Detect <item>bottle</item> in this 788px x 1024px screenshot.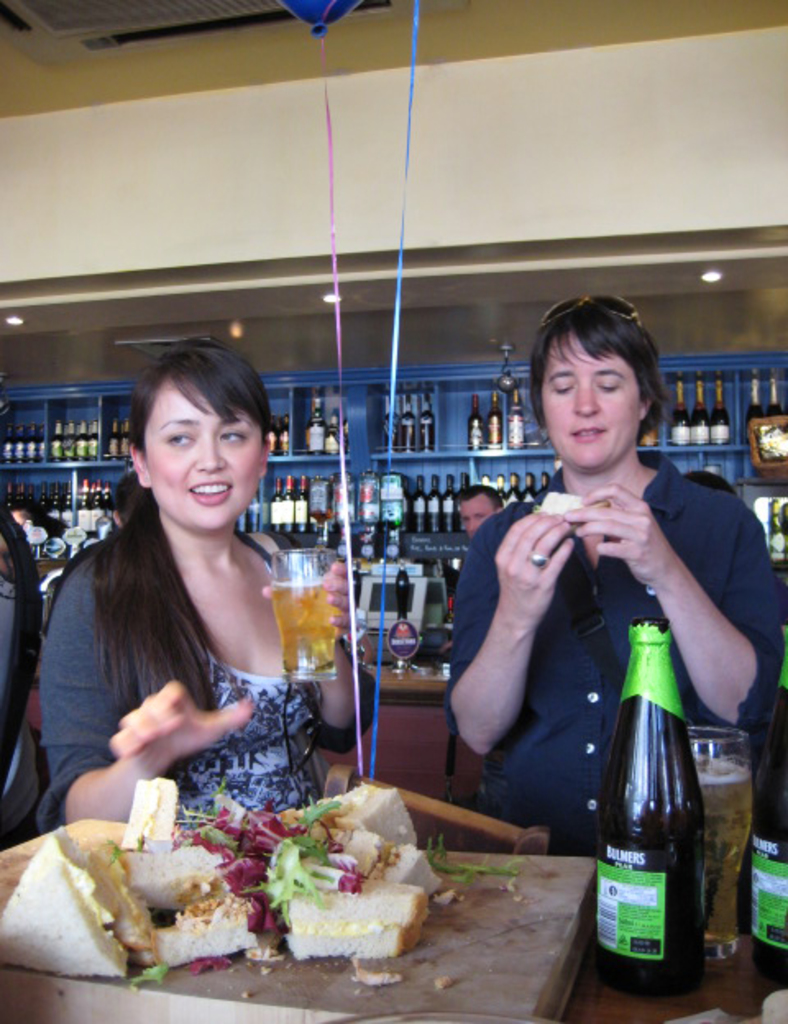
Detection: region(300, 387, 327, 456).
